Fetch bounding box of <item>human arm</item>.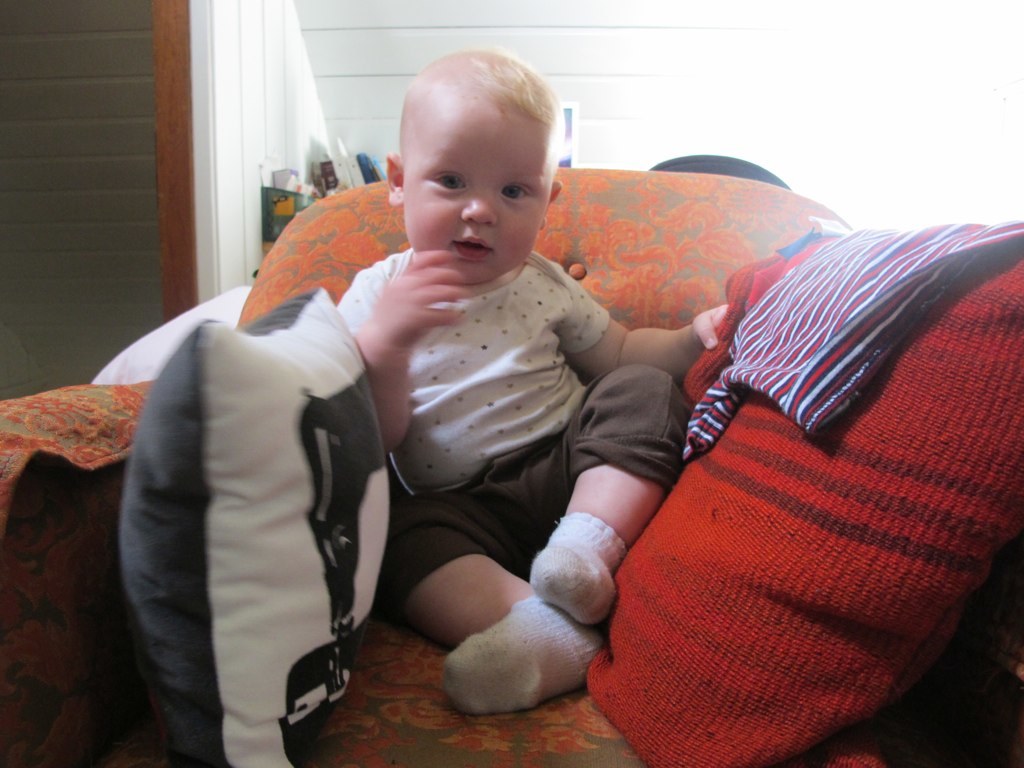
Bbox: Rect(554, 269, 730, 381).
